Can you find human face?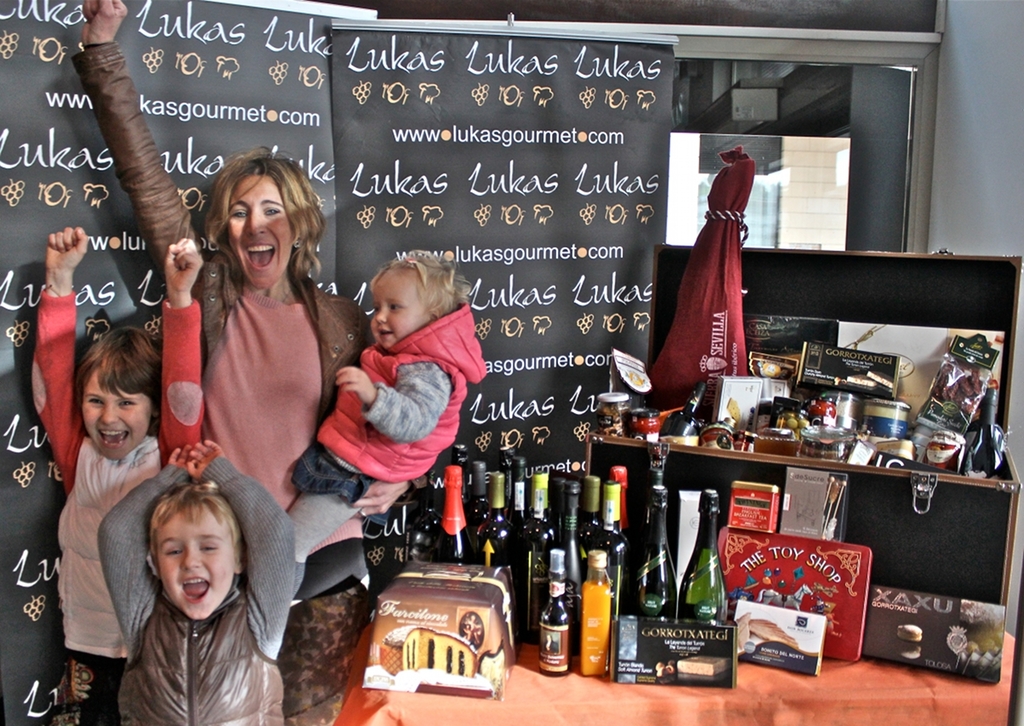
Yes, bounding box: x1=229 y1=172 x2=290 y2=287.
